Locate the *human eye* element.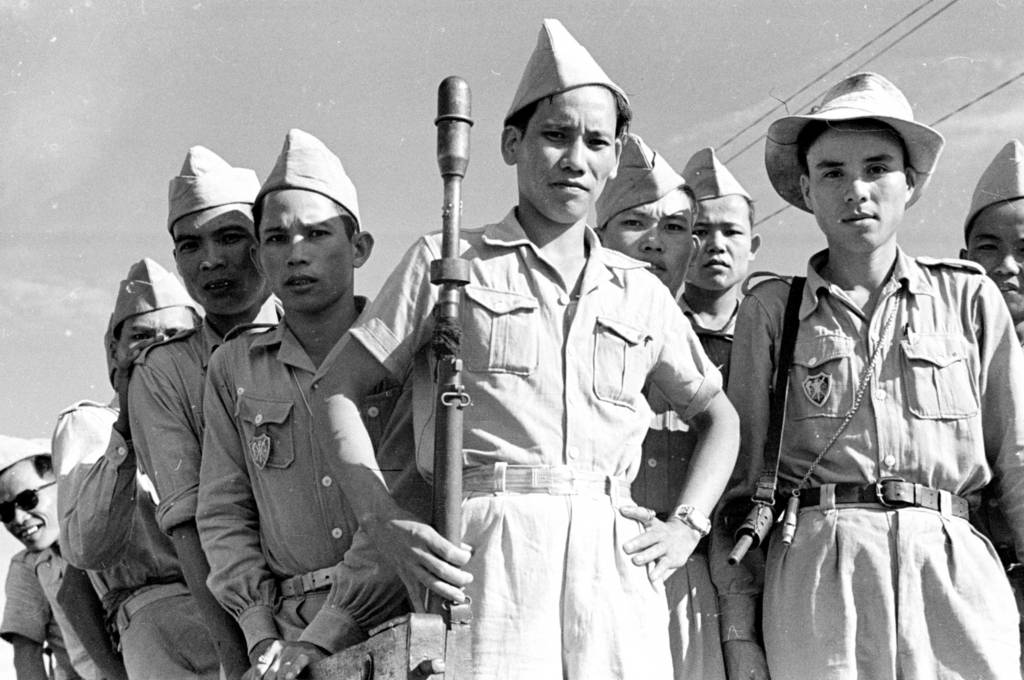
Element bbox: rect(585, 135, 610, 155).
